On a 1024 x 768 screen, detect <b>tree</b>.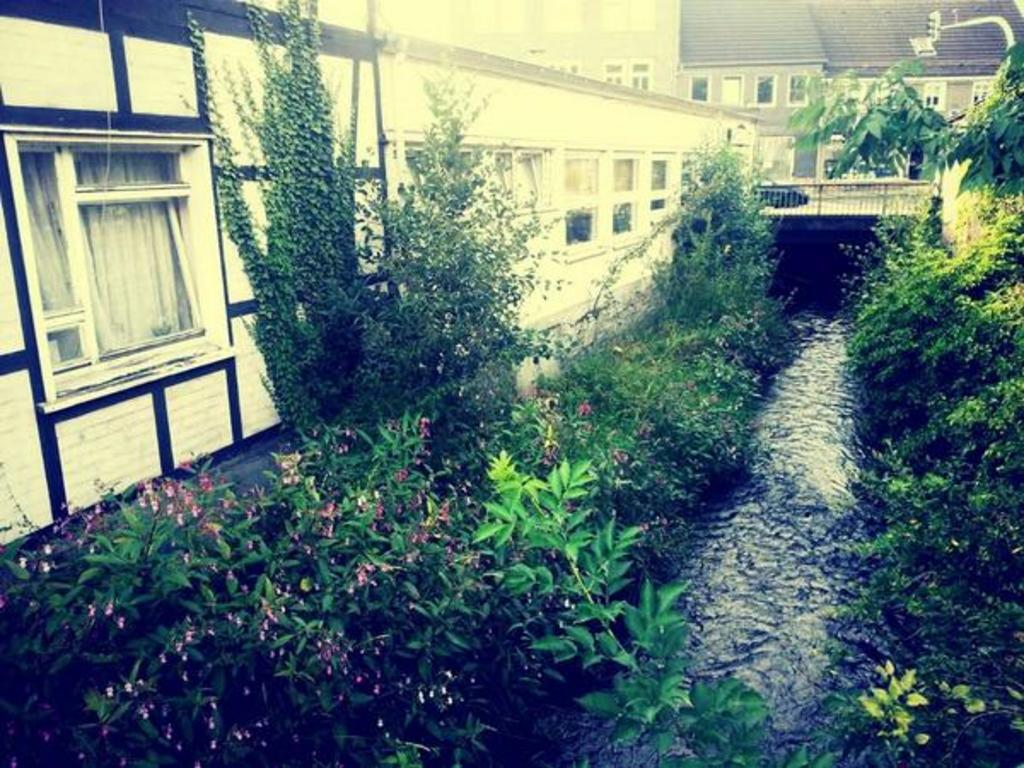
[205,26,532,473].
